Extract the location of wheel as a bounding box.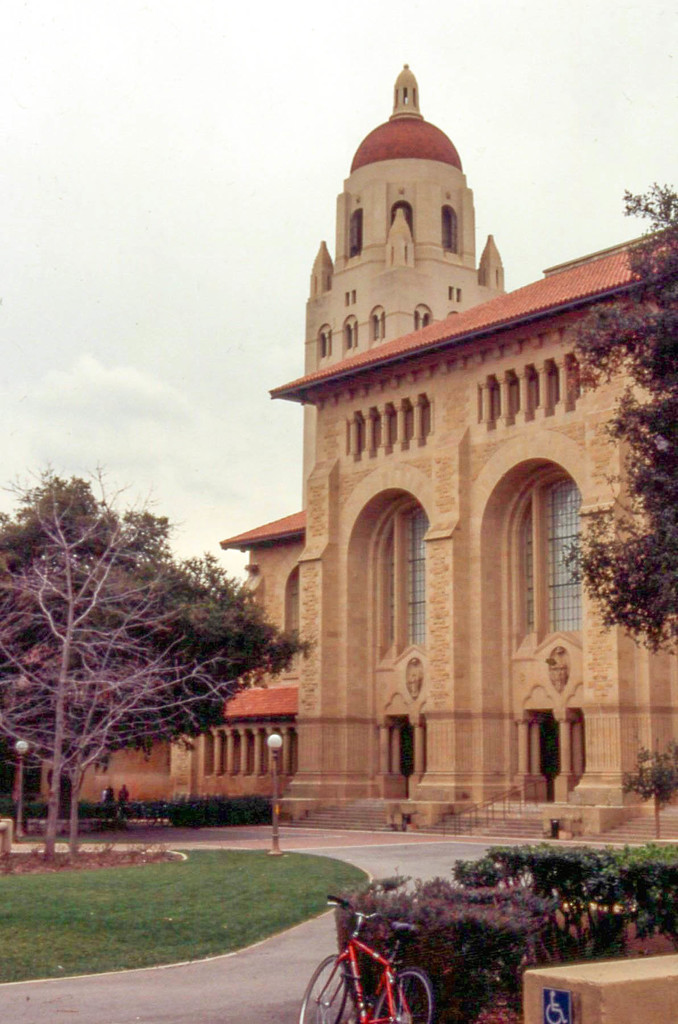
bbox=(365, 958, 440, 1023).
